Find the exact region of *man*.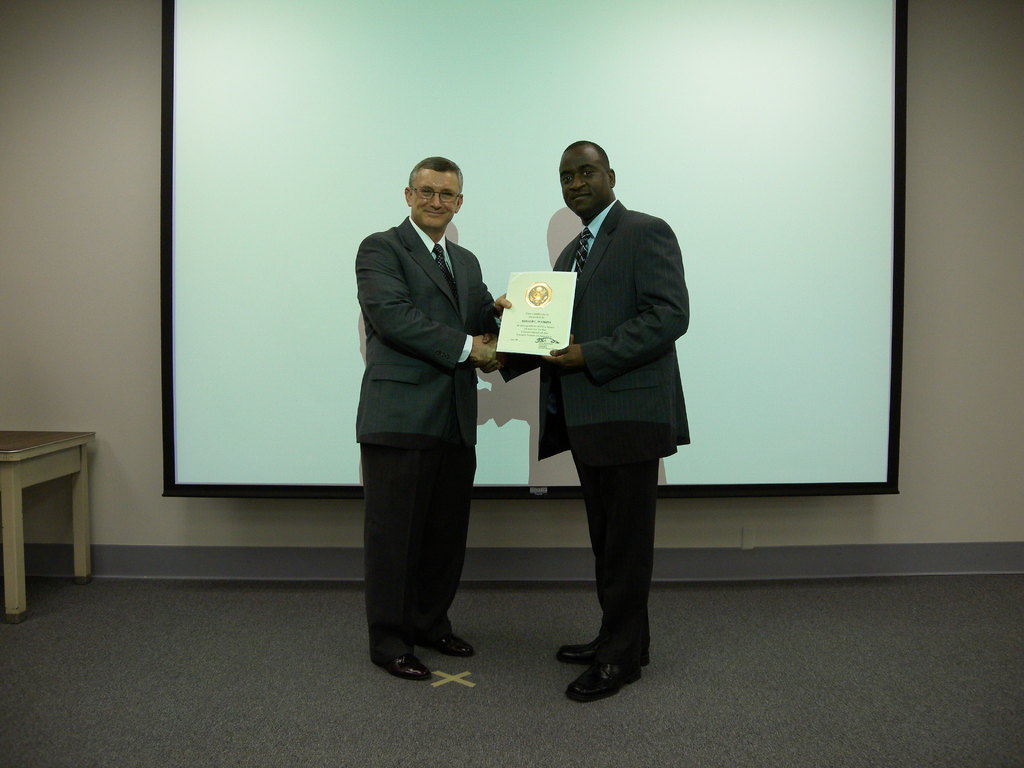
Exact region: (474,135,690,704).
